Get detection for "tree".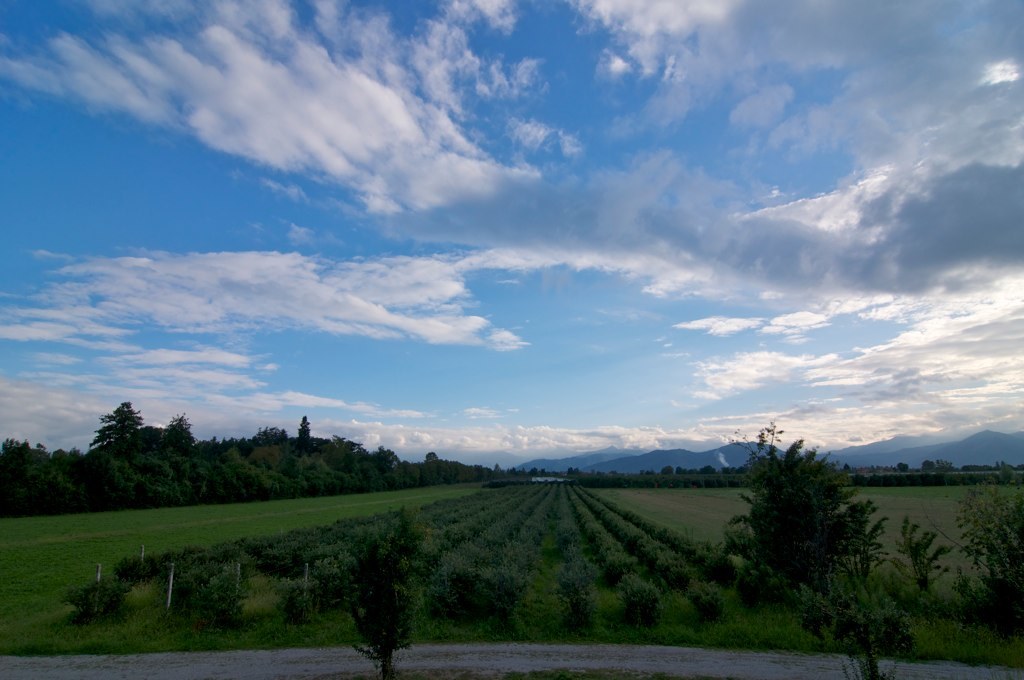
Detection: [887, 515, 948, 600].
